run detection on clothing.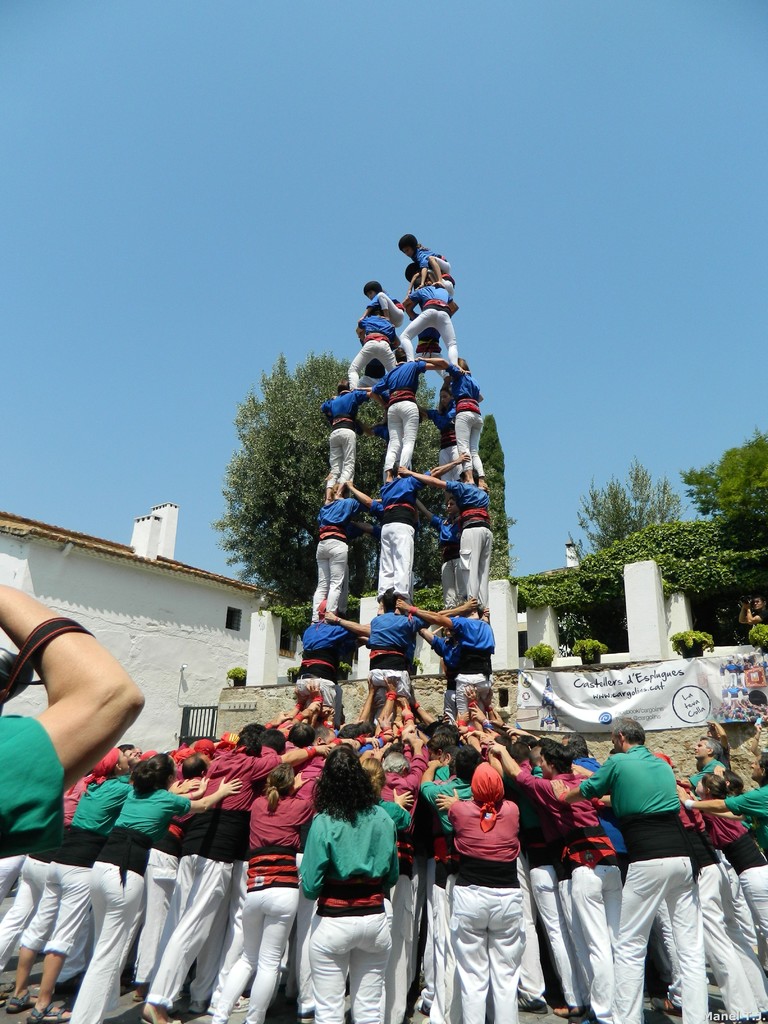
Result: bbox=[428, 627, 463, 729].
